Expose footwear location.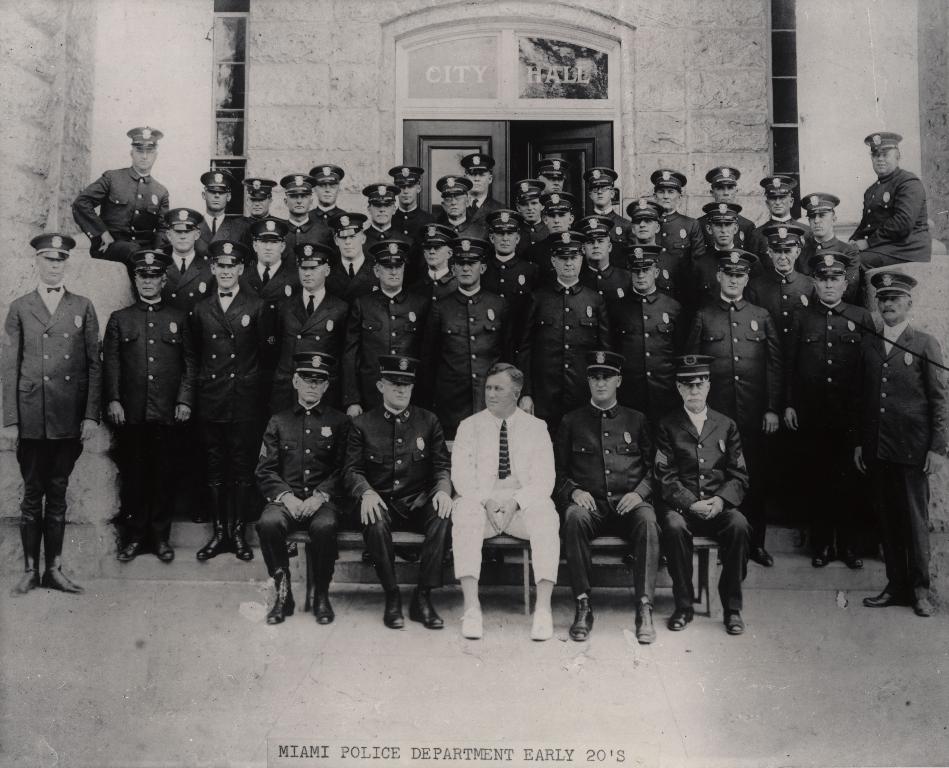
Exposed at BBox(402, 546, 419, 565).
